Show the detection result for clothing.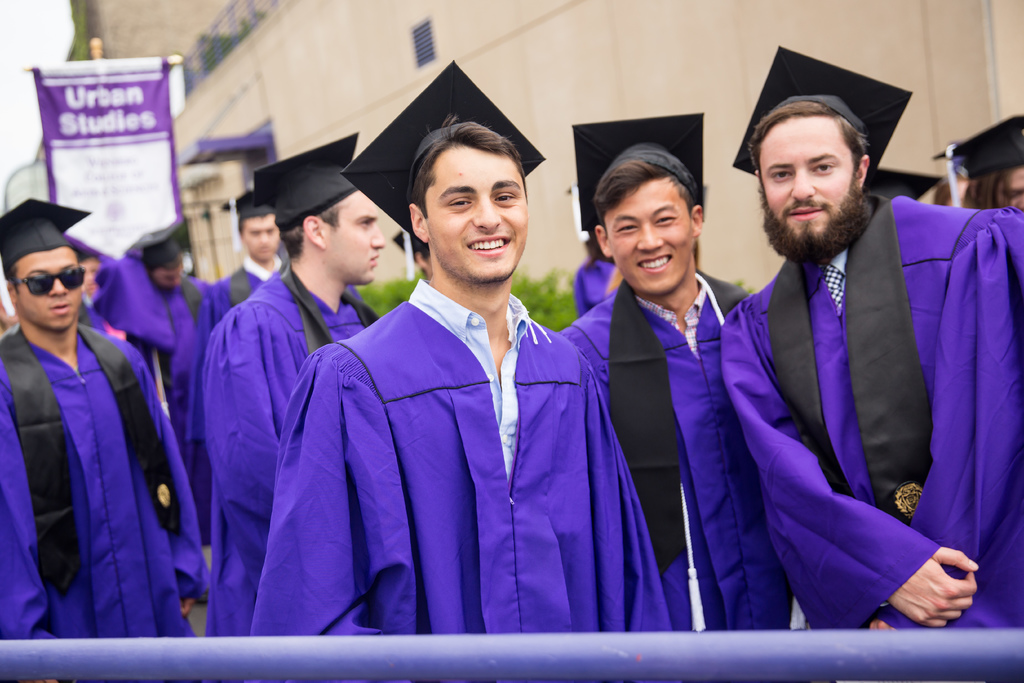
(719,192,1023,682).
